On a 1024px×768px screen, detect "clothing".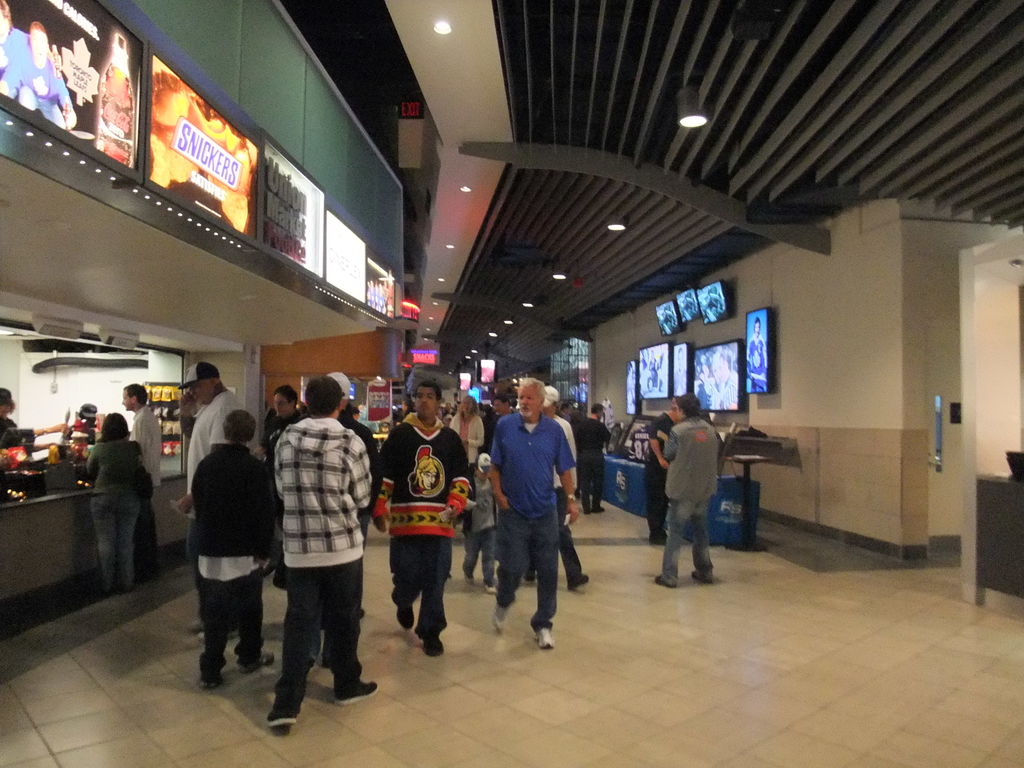
[186,435,289,678].
